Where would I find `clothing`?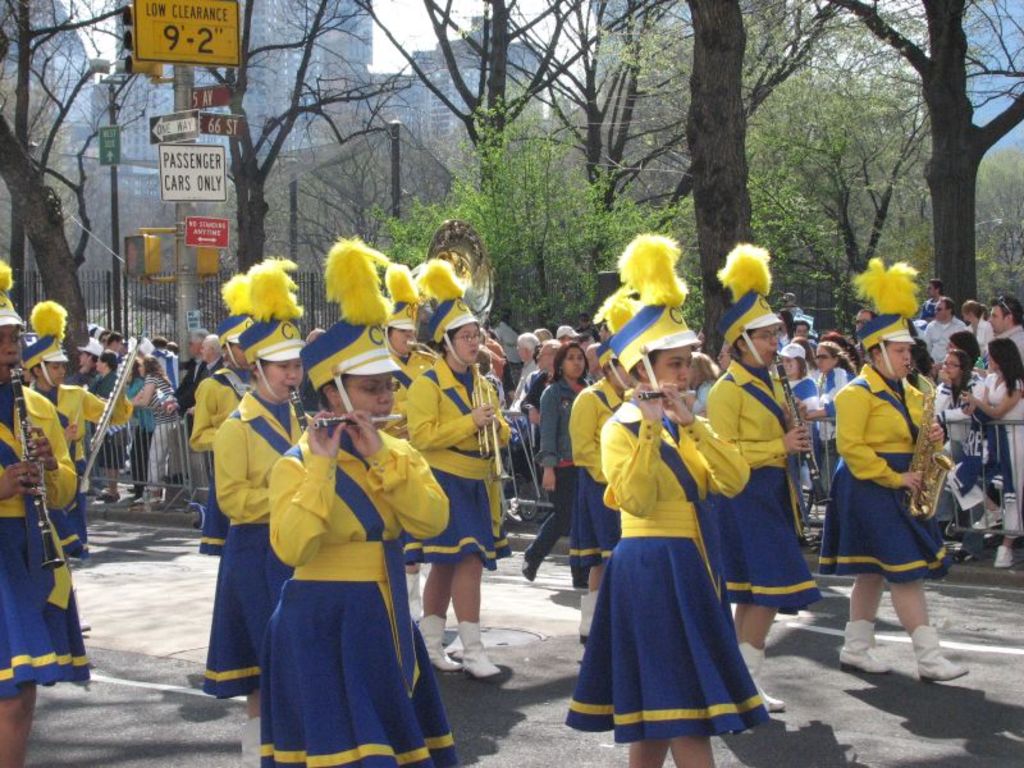
At [407,356,515,563].
